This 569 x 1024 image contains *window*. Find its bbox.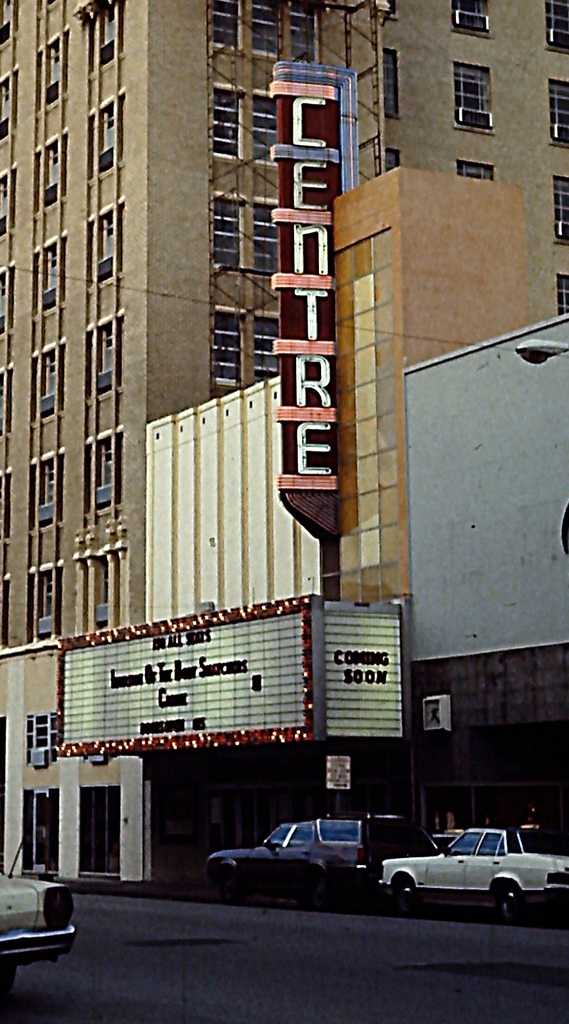
box(457, 0, 486, 29).
